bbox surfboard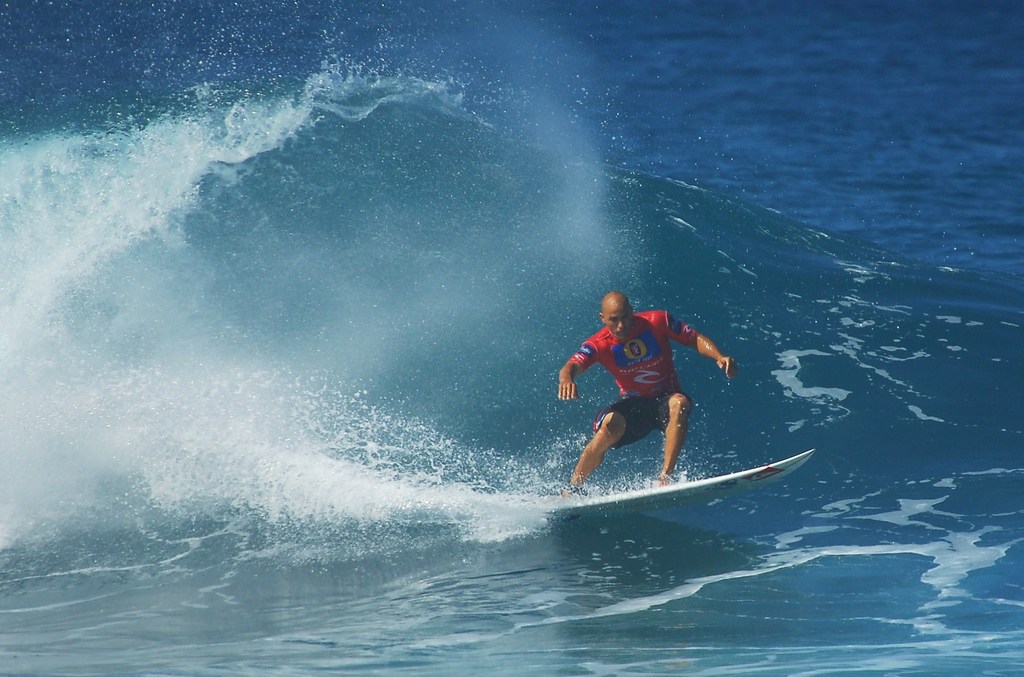
(540,449,817,521)
